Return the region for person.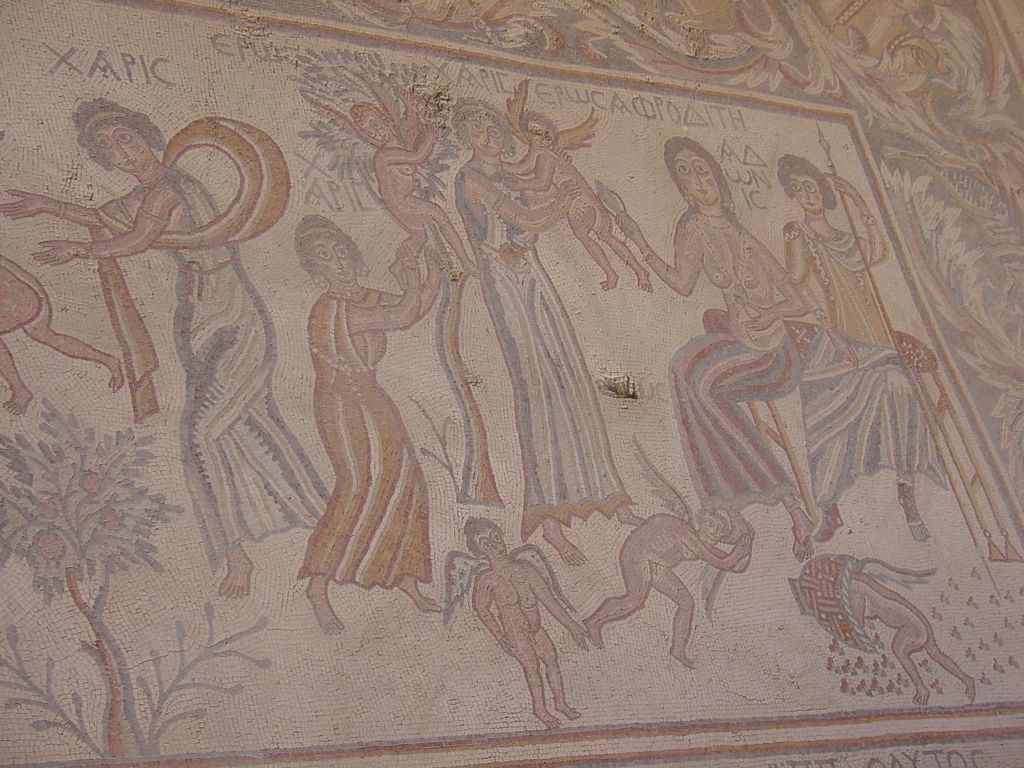
<bbox>607, 141, 813, 571</bbox>.
